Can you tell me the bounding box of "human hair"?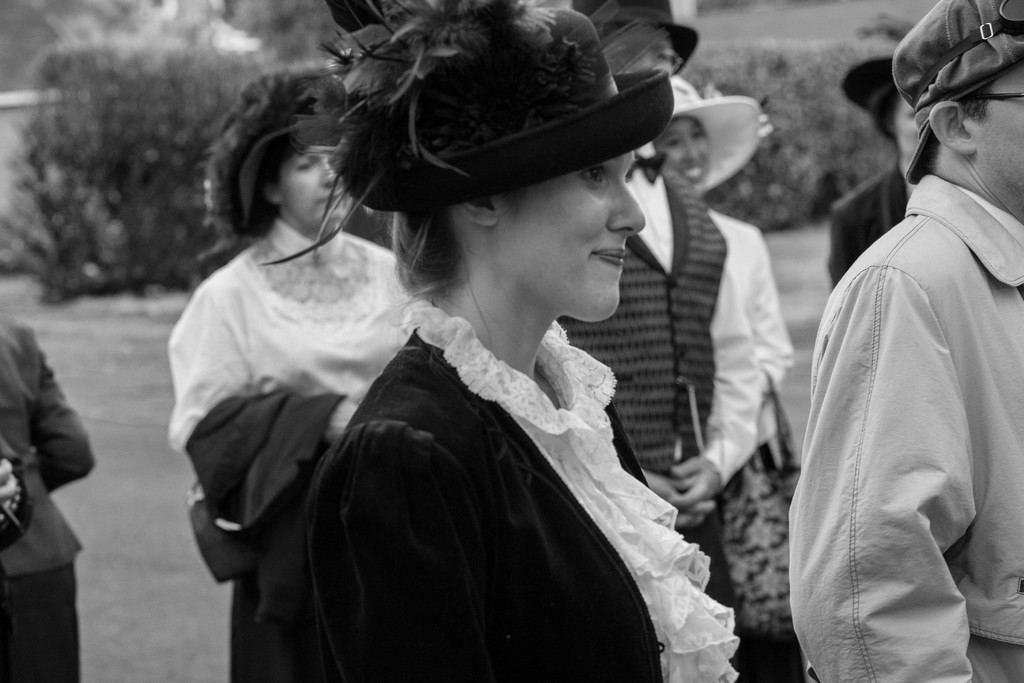
[200, 68, 337, 257].
